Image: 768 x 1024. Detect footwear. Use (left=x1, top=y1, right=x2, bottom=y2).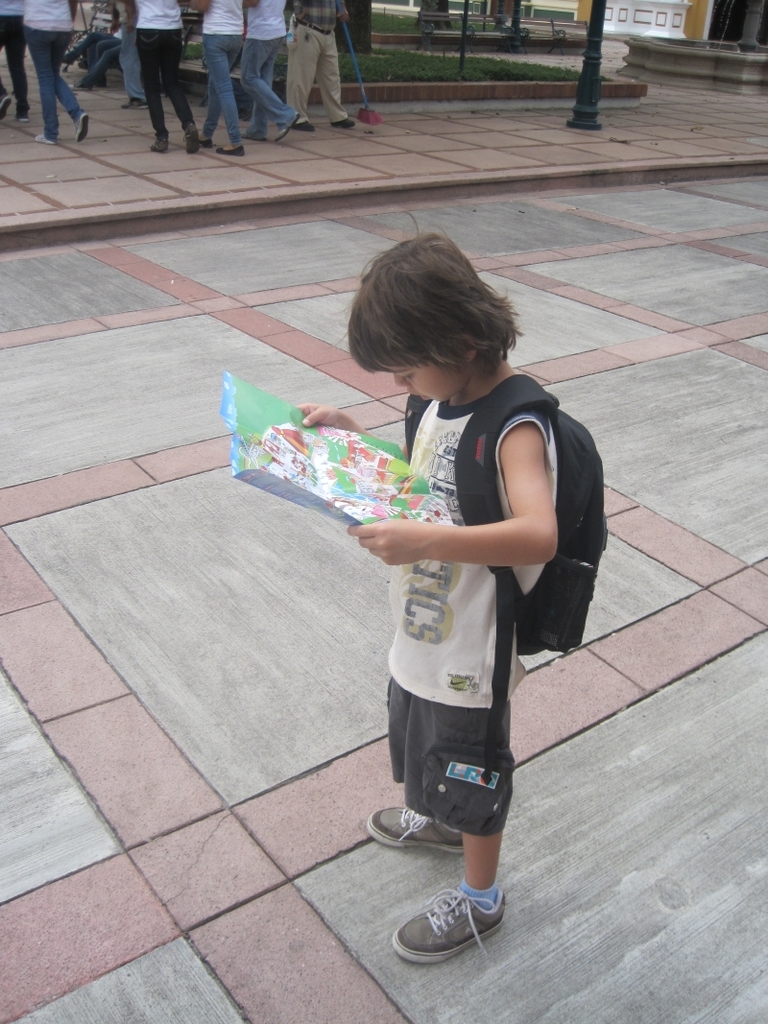
(left=0, top=93, right=15, bottom=122).
